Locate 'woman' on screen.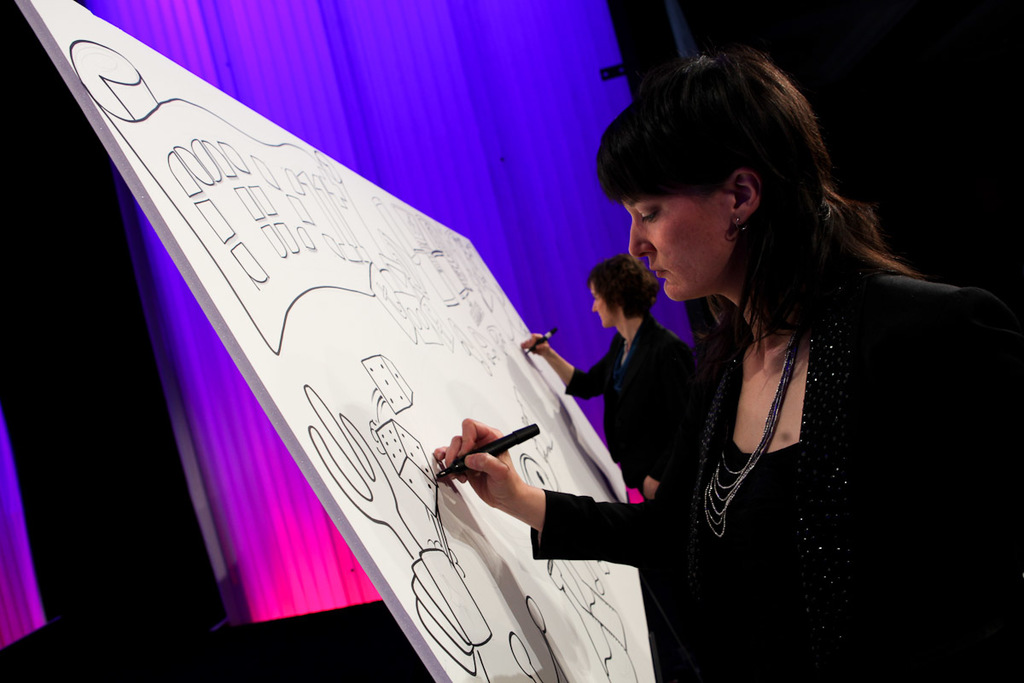
On screen at 429, 54, 1023, 681.
